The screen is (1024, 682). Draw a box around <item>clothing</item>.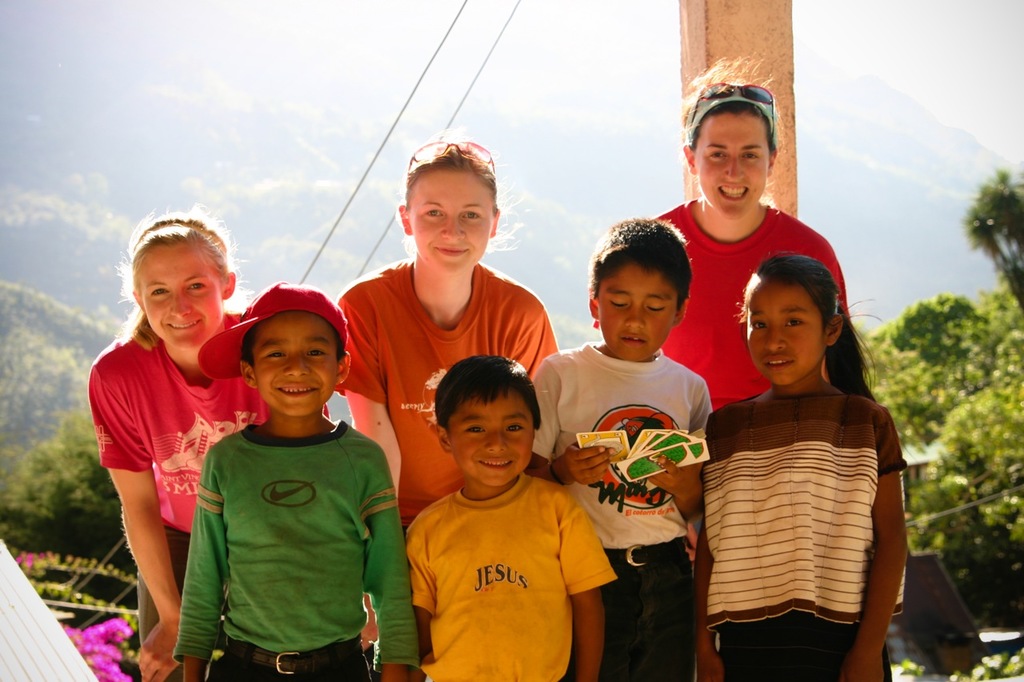
(x1=693, y1=371, x2=933, y2=681).
